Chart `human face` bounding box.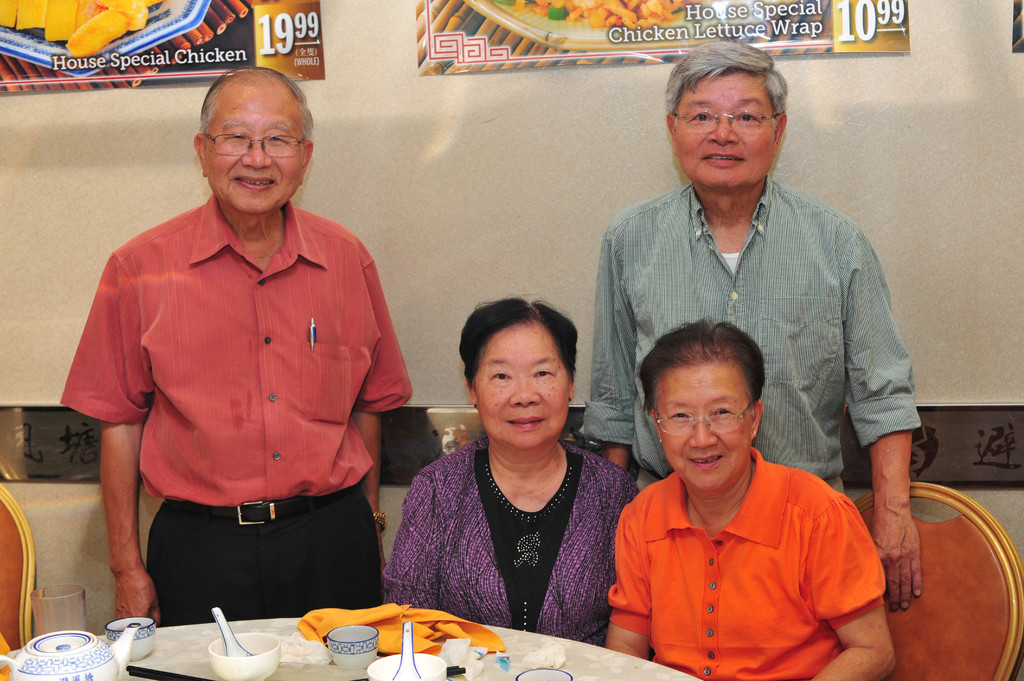
Charted: locate(471, 316, 571, 453).
